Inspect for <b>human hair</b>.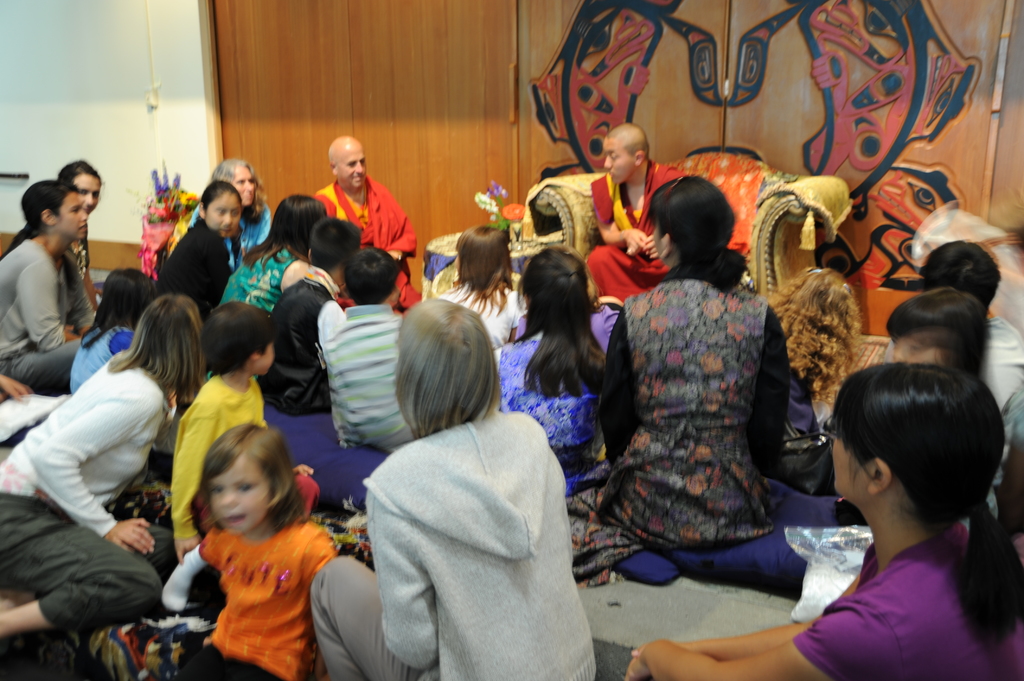
Inspection: x1=77 y1=269 x2=157 y2=346.
